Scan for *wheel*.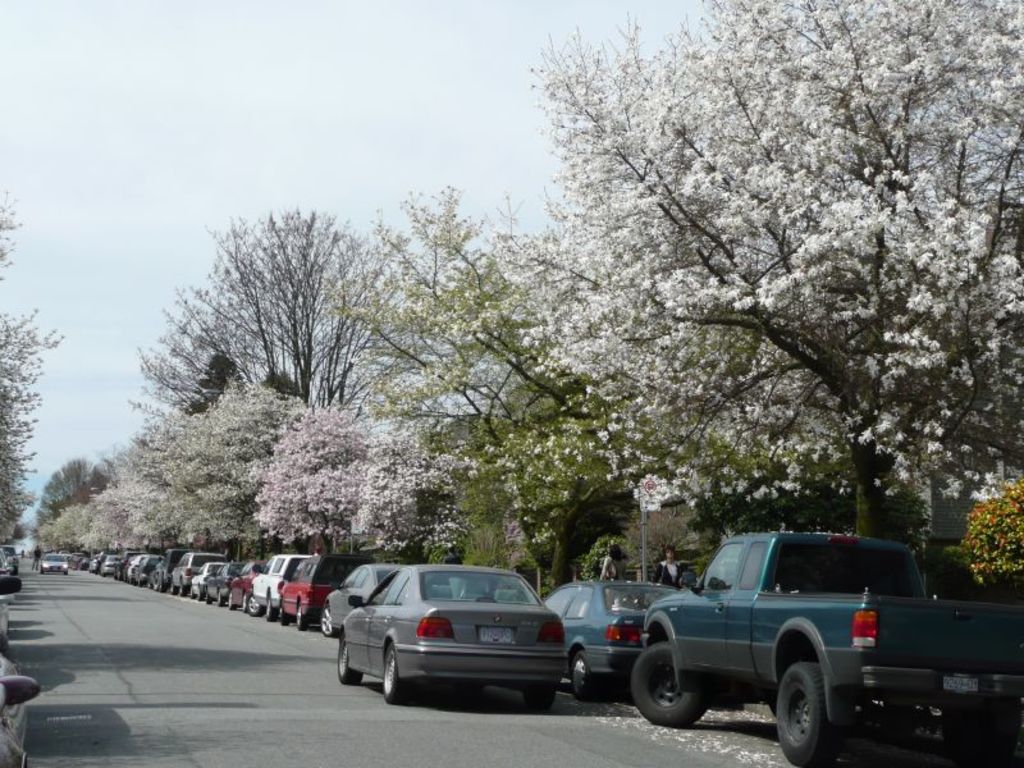
Scan result: 239/594/247/612.
